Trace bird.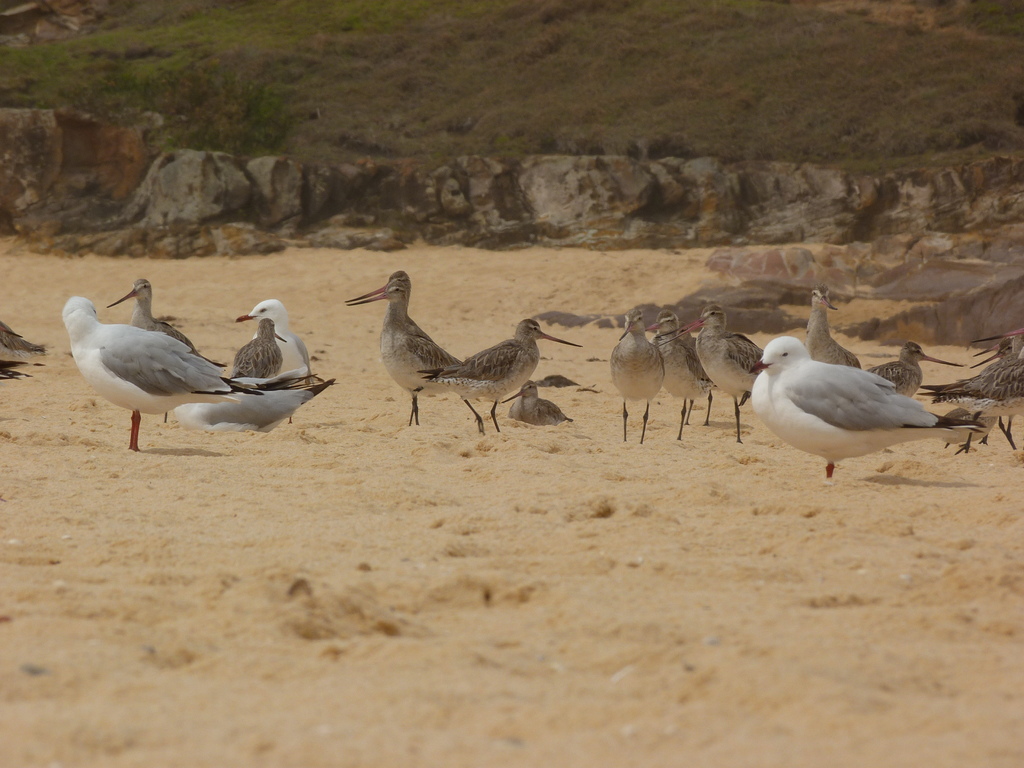
Traced to [x1=727, y1=314, x2=961, y2=473].
